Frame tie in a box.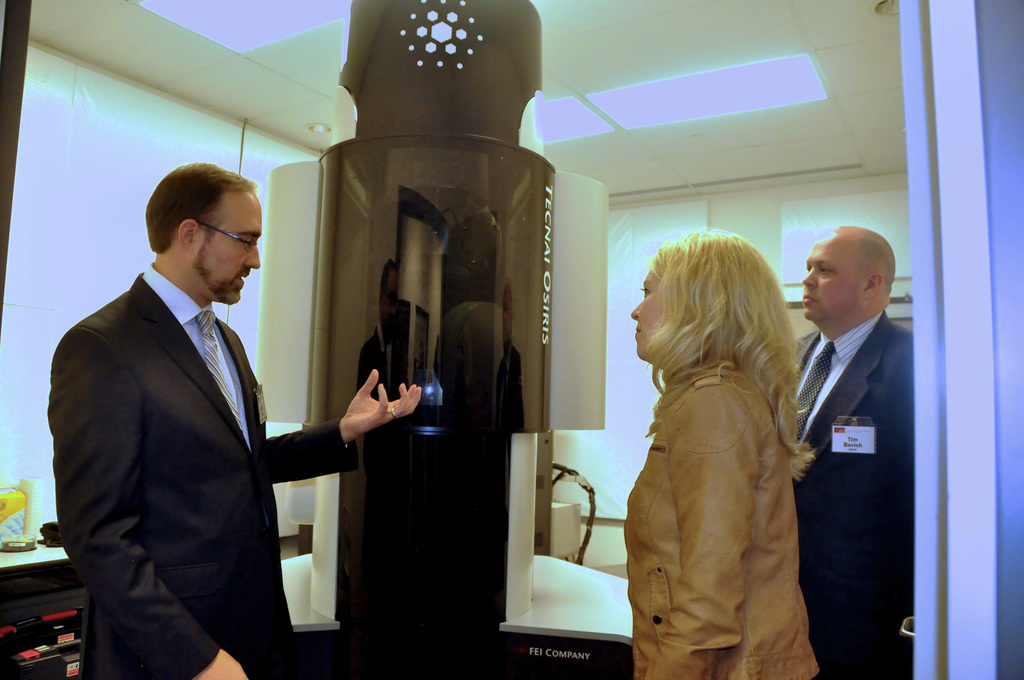
[792,343,833,444].
